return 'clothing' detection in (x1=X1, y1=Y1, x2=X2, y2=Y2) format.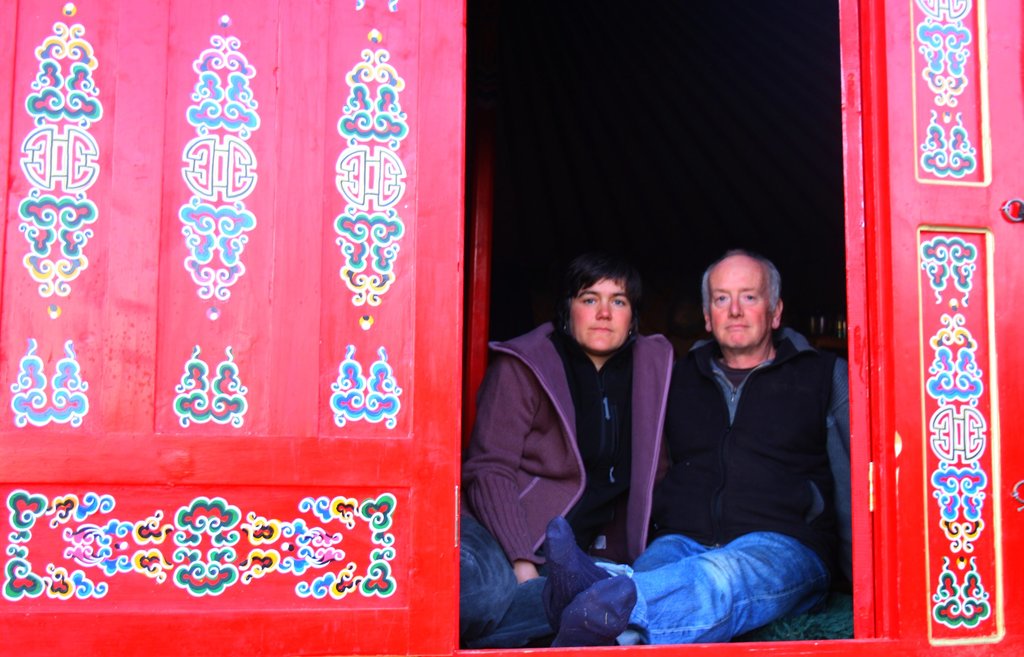
(x1=460, y1=322, x2=673, y2=647).
